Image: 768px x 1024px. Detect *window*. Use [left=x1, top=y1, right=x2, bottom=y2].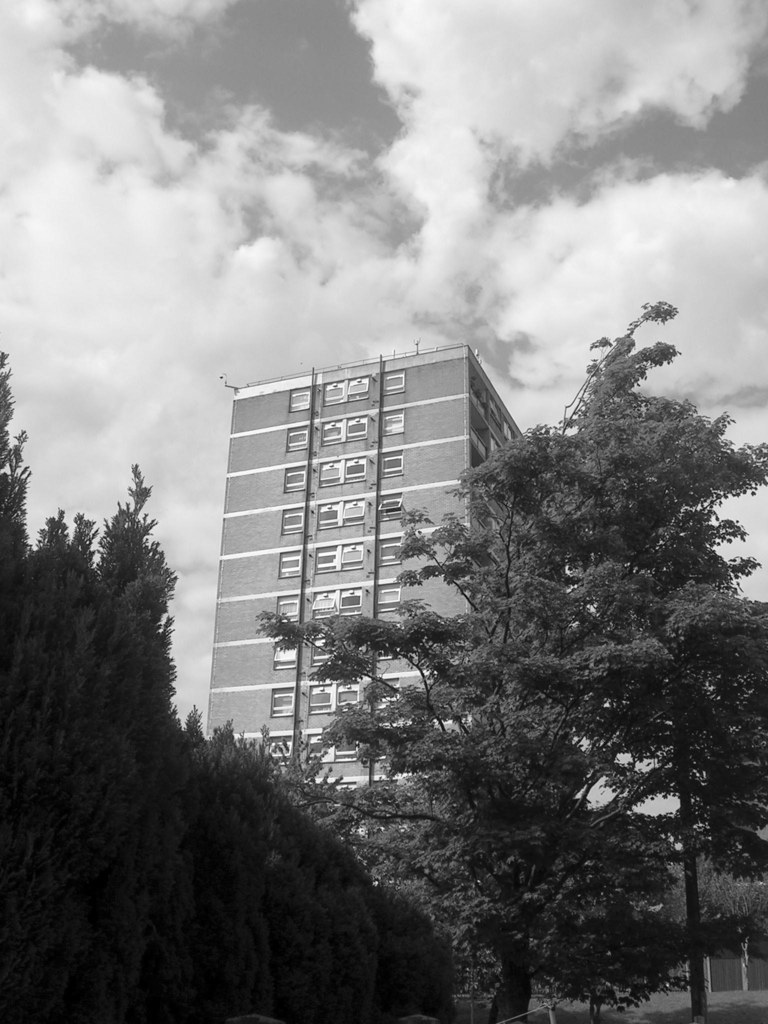
[left=276, top=643, right=302, bottom=666].
